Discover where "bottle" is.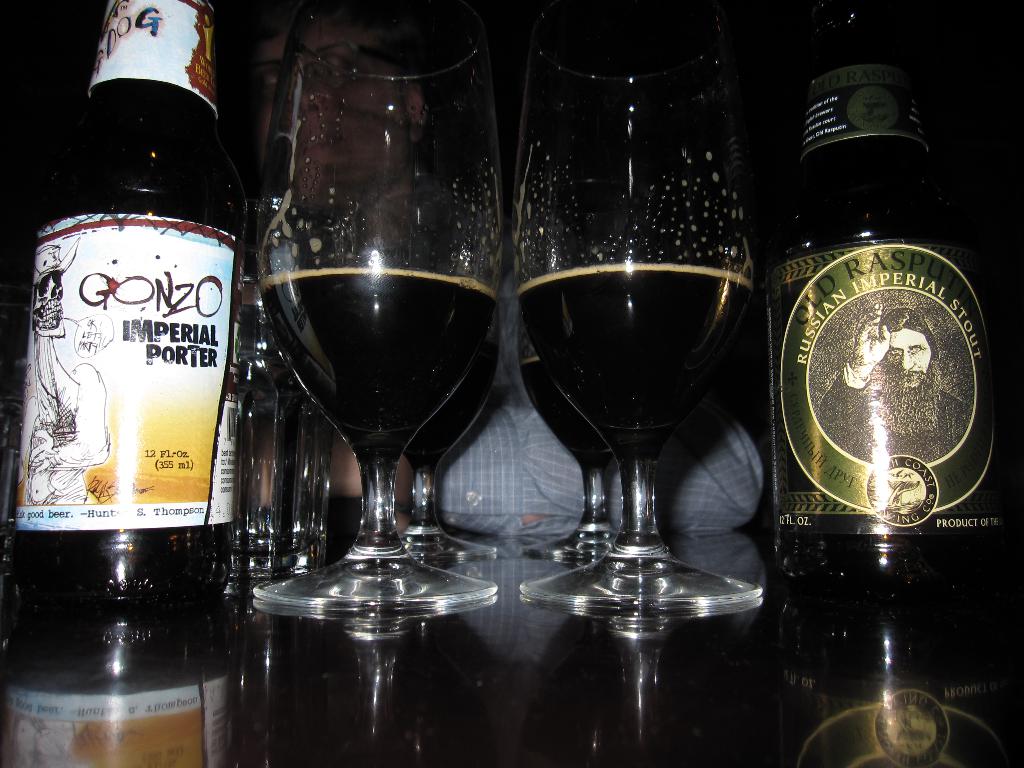
Discovered at locate(756, 9, 995, 635).
